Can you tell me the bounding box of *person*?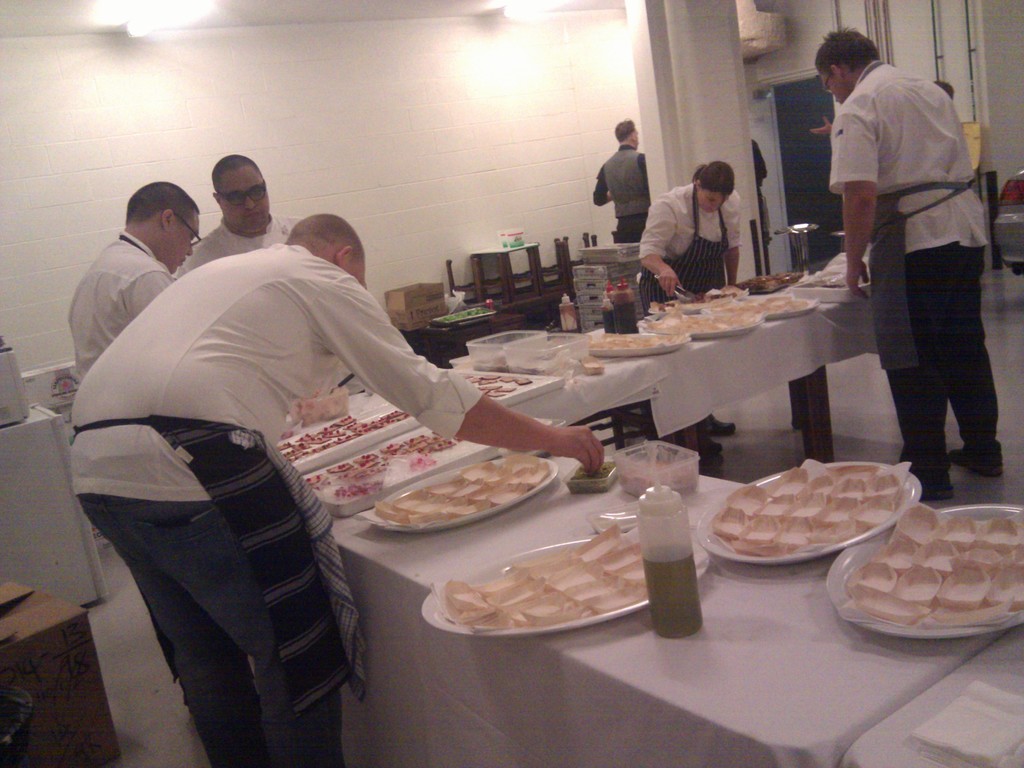
l=65, t=179, r=201, b=378.
